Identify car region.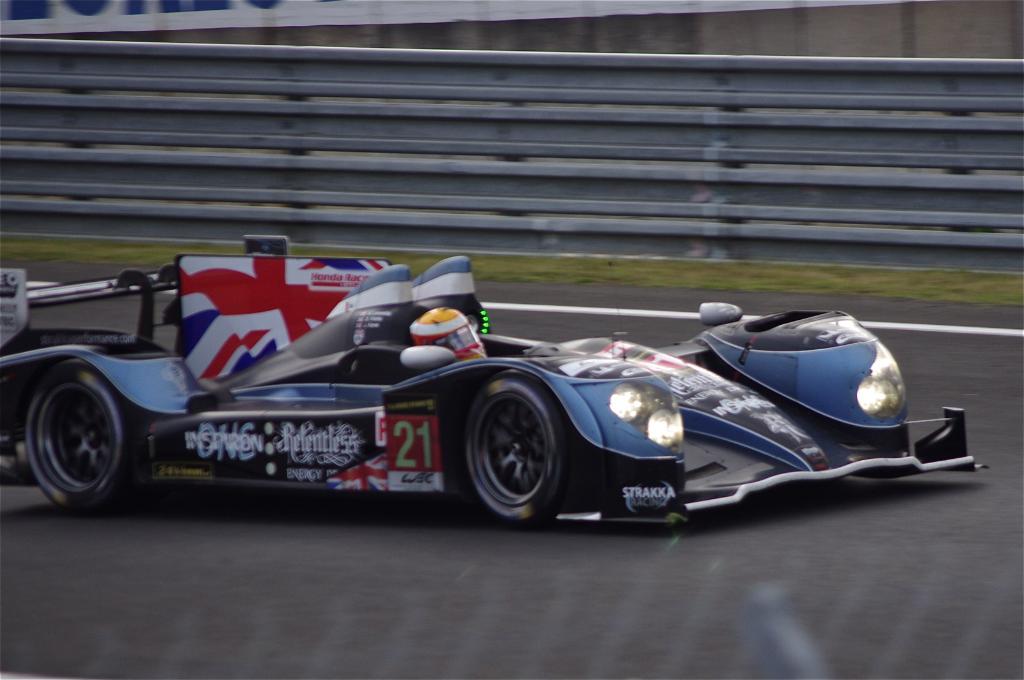
Region: crop(0, 236, 993, 519).
